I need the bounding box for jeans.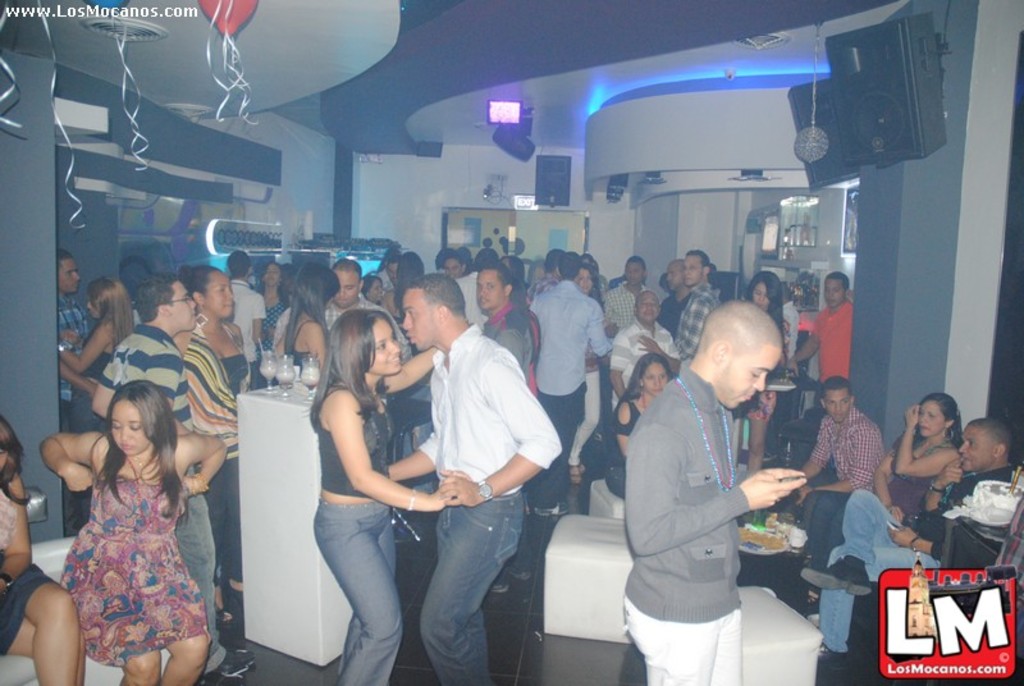
Here it is: box(603, 468, 631, 498).
